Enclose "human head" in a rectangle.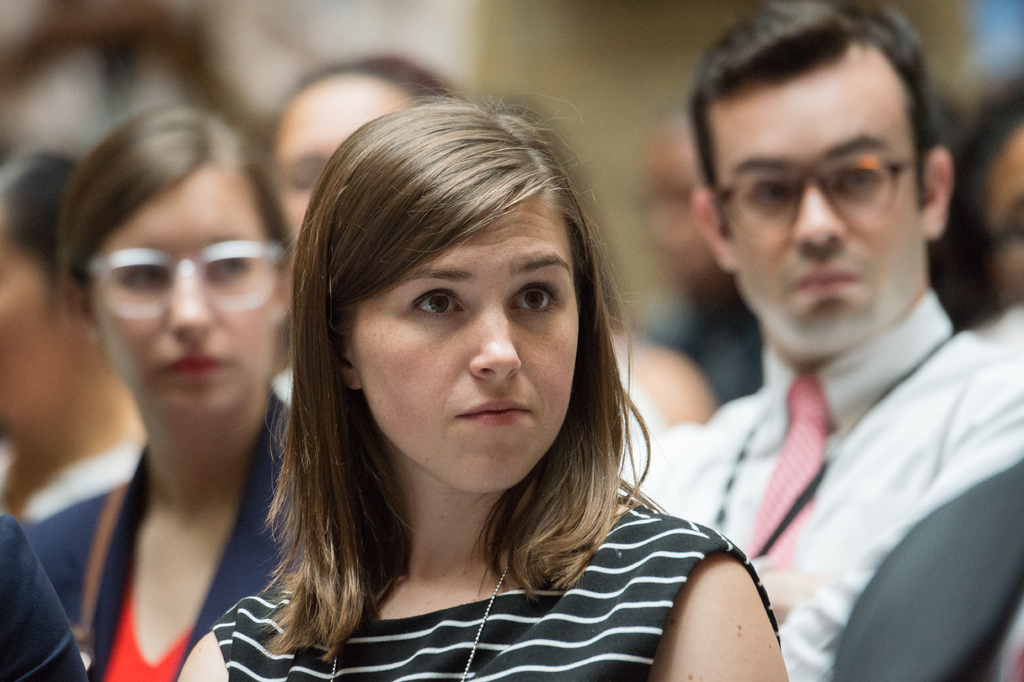
[left=310, top=76, right=615, bottom=512].
